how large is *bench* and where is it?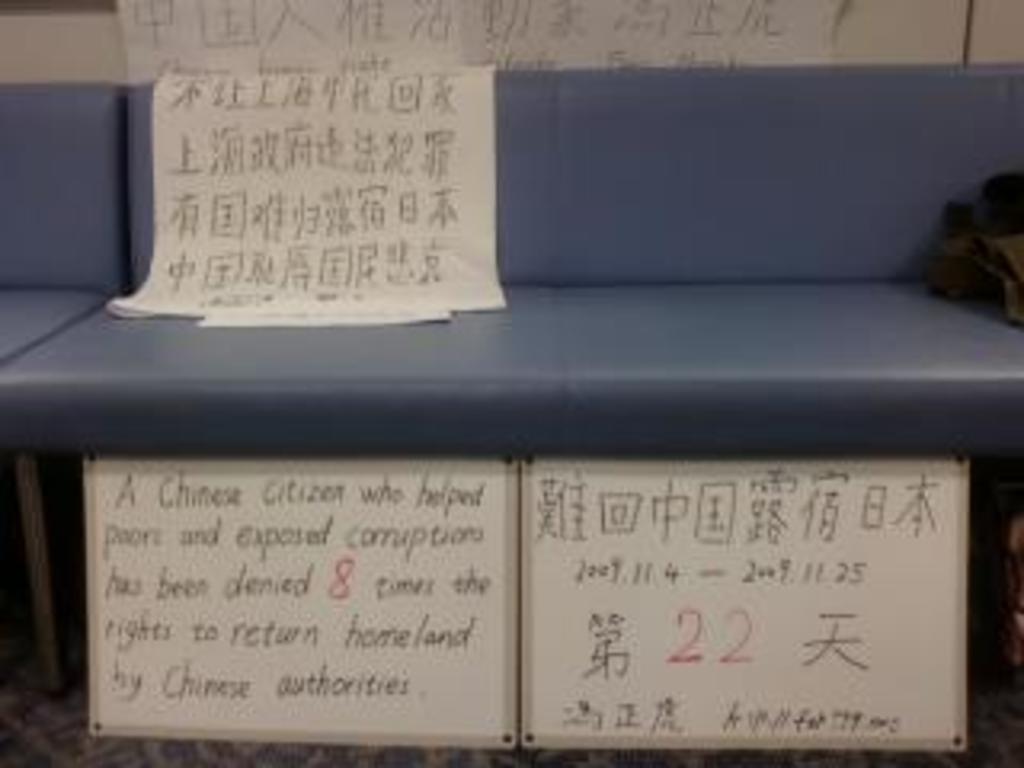
Bounding box: 0:67:1021:710.
